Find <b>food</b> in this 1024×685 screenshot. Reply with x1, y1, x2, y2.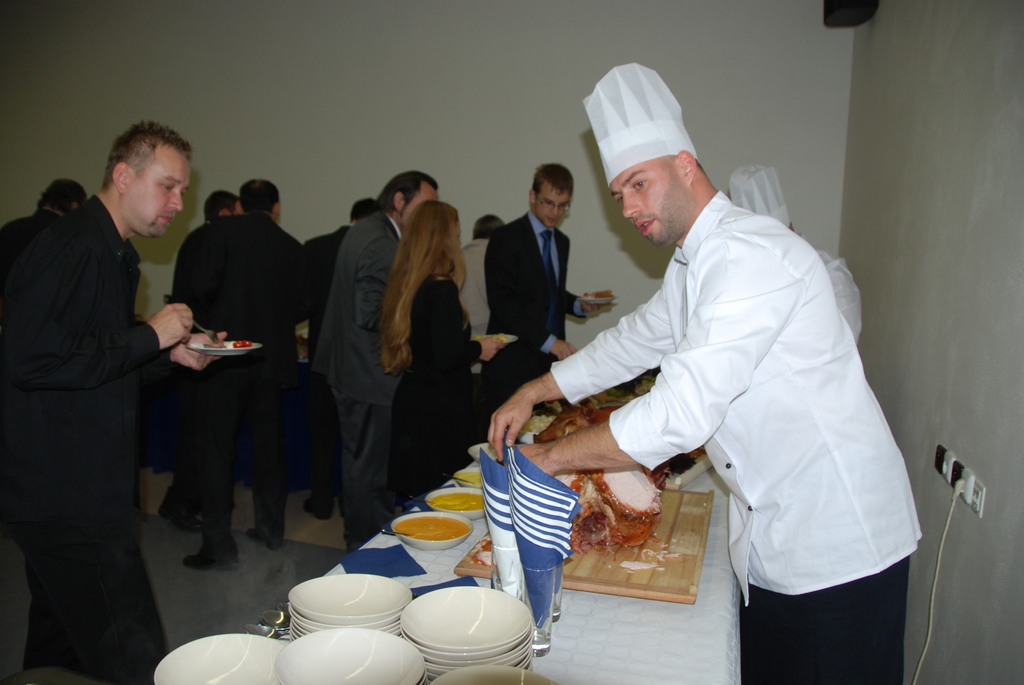
472, 330, 509, 344.
